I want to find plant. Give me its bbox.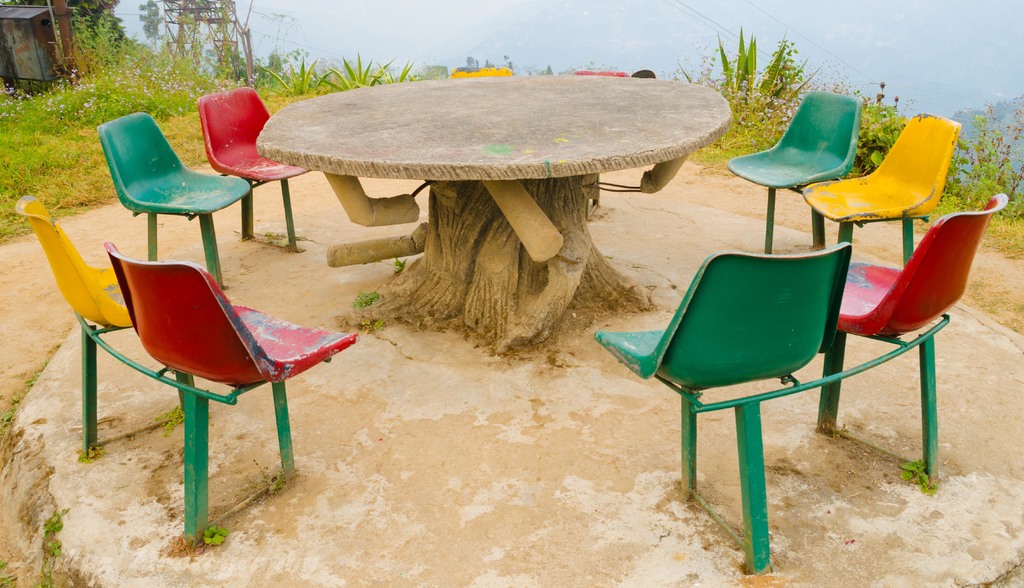
[x1=352, y1=286, x2=378, y2=310].
